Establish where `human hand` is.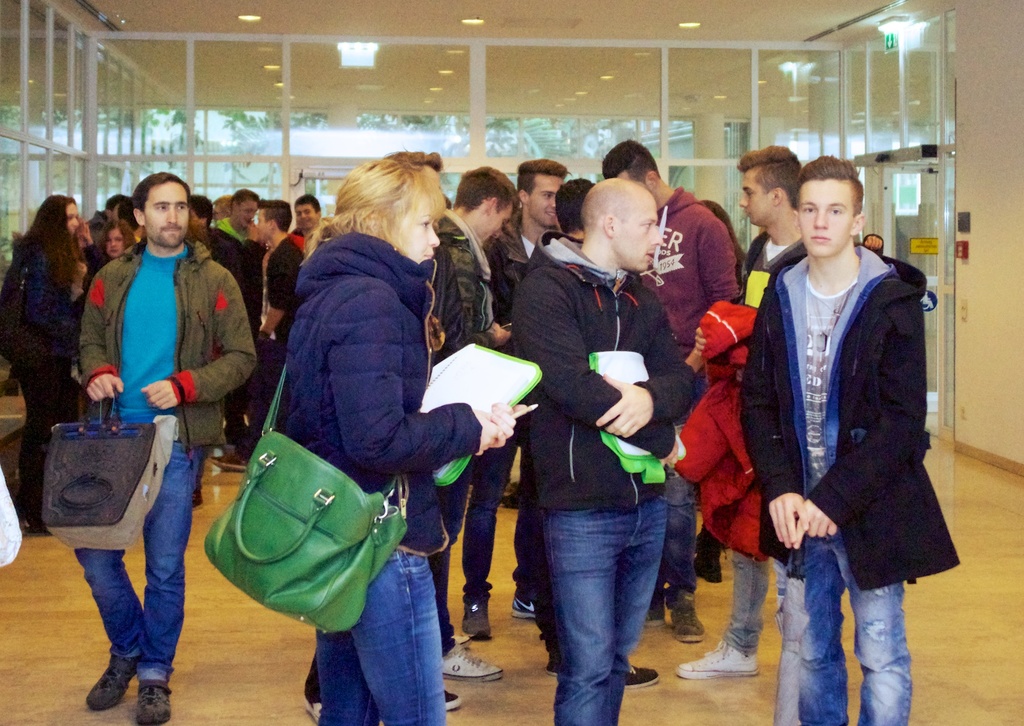
Established at box=[595, 376, 653, 442].
